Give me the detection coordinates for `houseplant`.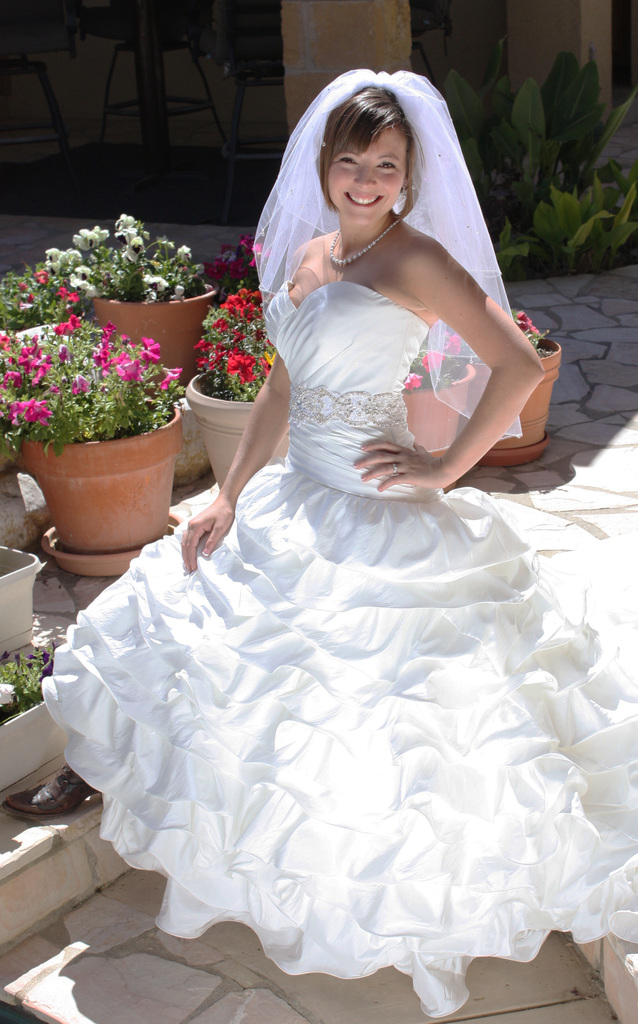
BBox(196, 298, 264, 489).
